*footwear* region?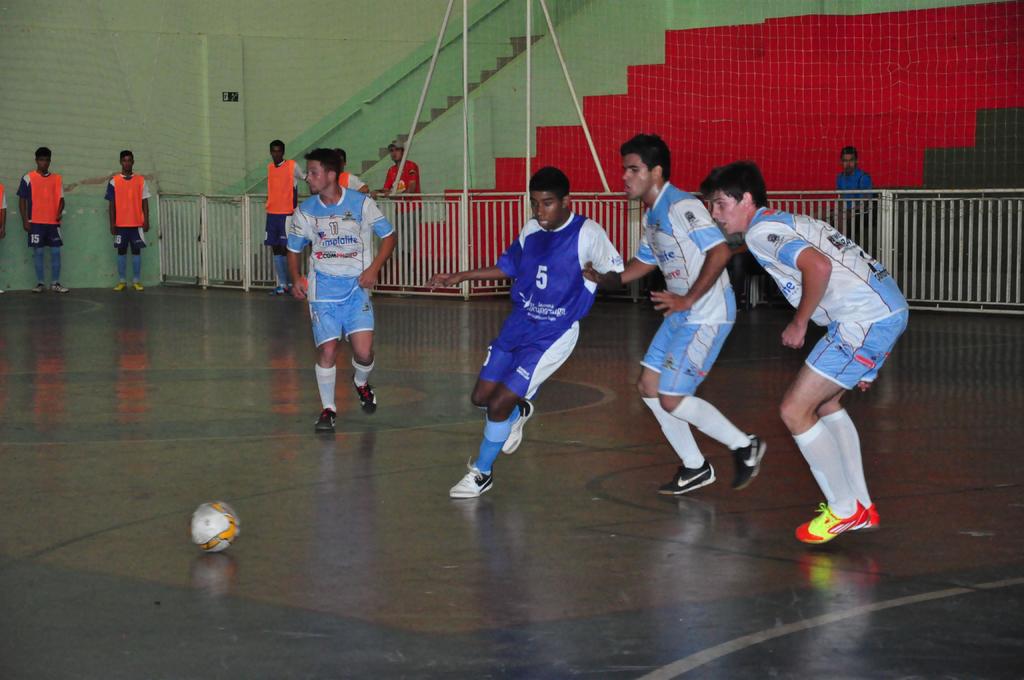
(left=500, top=400, right=533, bottom=455)
